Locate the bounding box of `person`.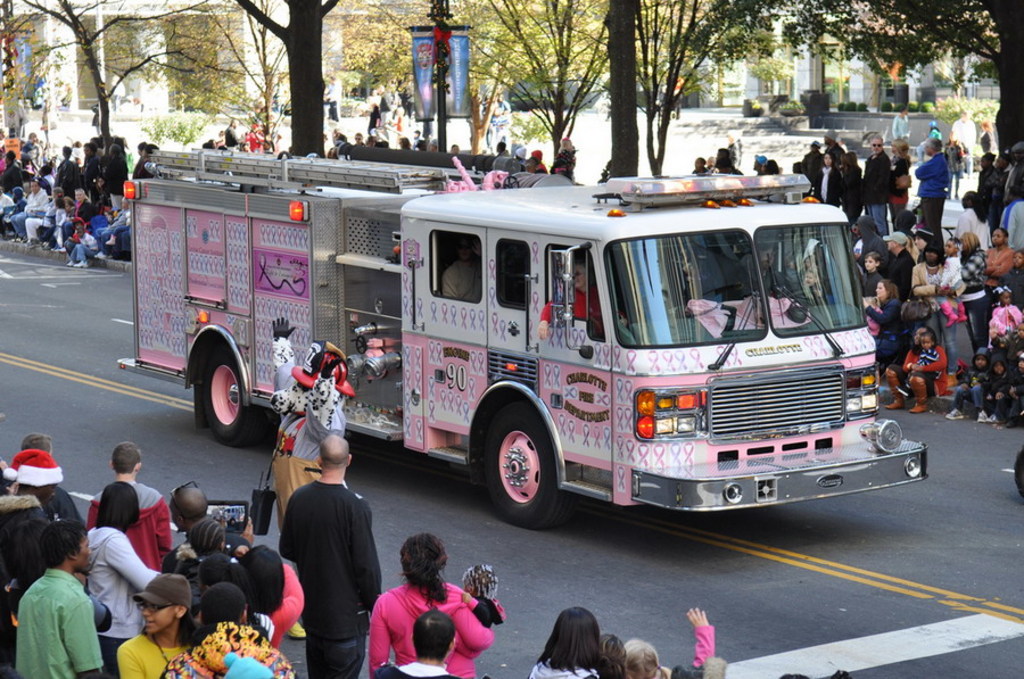
Bounding box: 716/146/742/171.
